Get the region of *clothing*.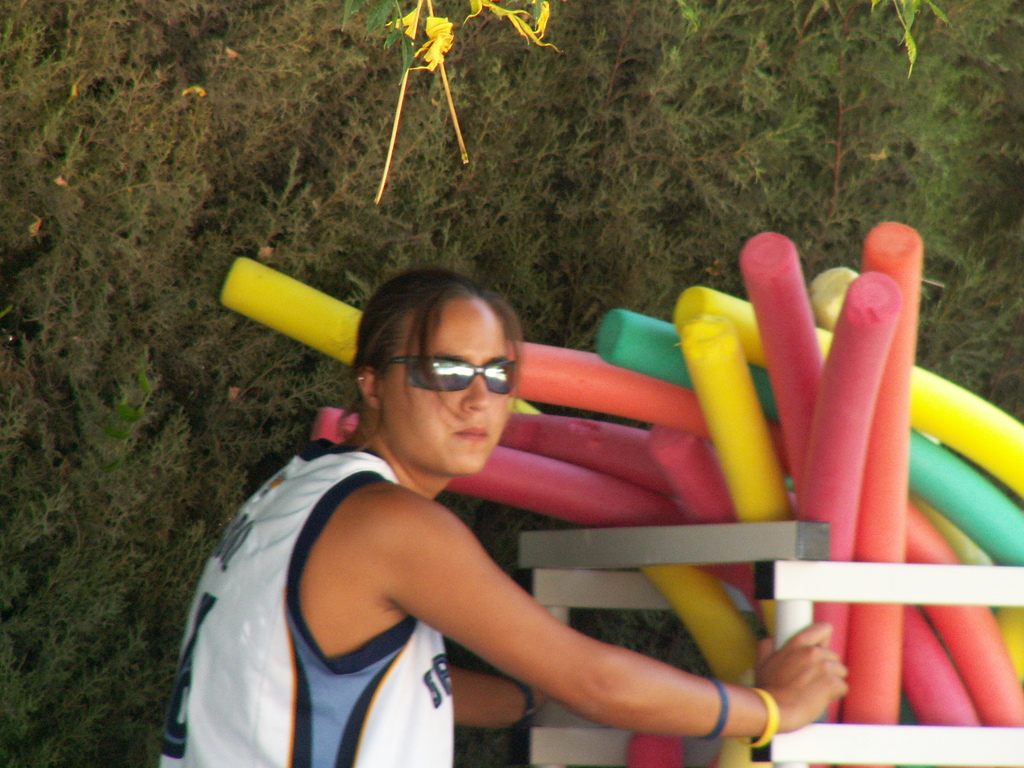
[left=157, top=442, right=456, bottom=767].
